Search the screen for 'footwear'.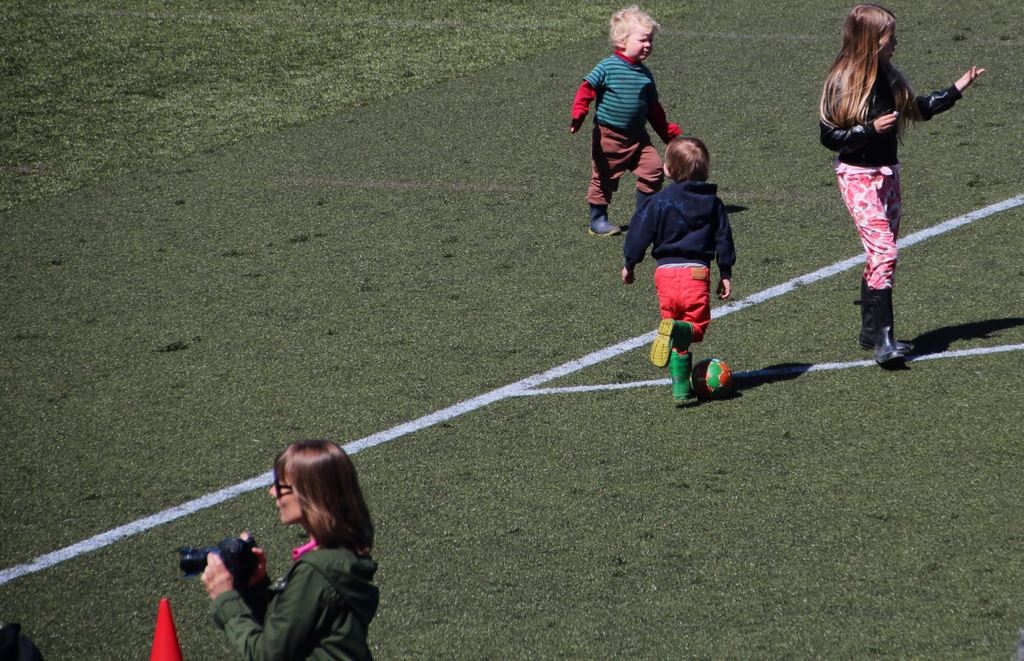
Found at [left=867, top=281, right=916, bottom=363].
